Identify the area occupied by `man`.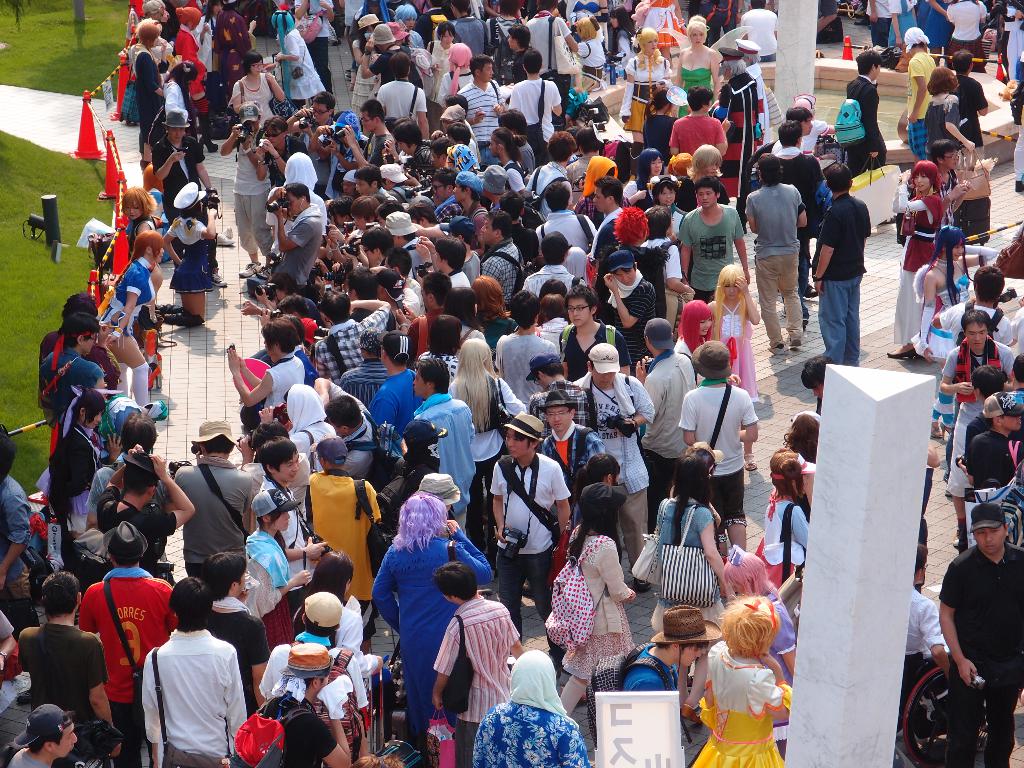
Area: 434,563,542,767.
